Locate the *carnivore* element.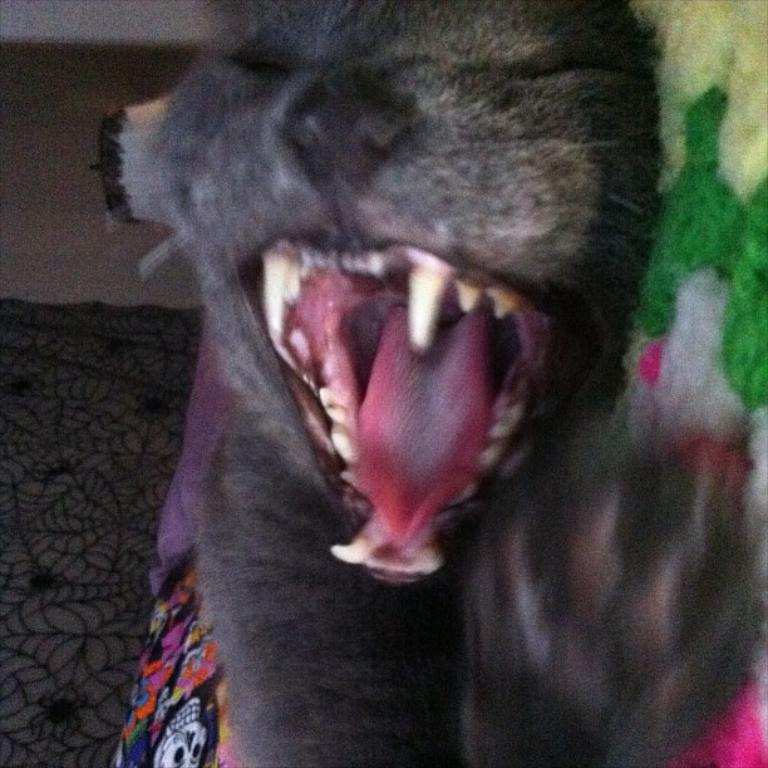
Element bbox: bbox(63, 48, 685, 723).
